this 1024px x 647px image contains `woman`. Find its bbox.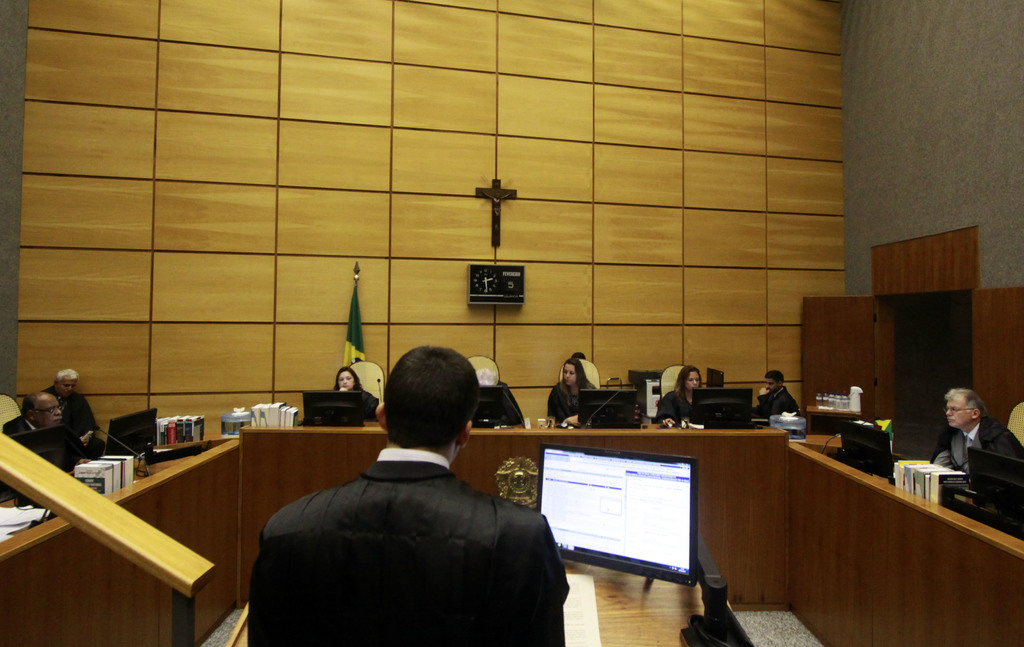
box(650, 362, 700, 428).
